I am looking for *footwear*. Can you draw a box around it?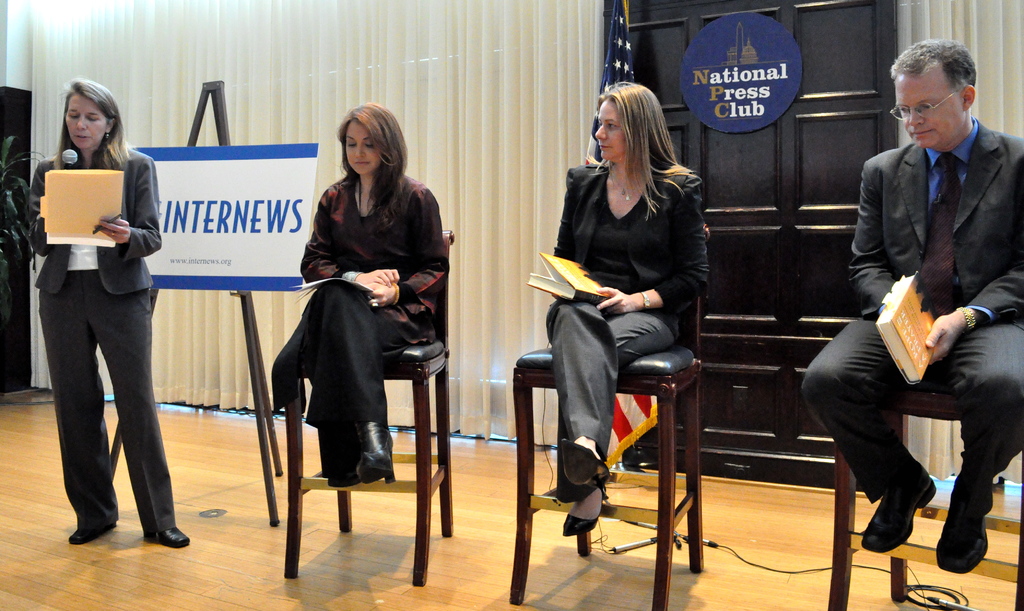
Sure, the bounding box is locate(70, 516, 116, 539).
